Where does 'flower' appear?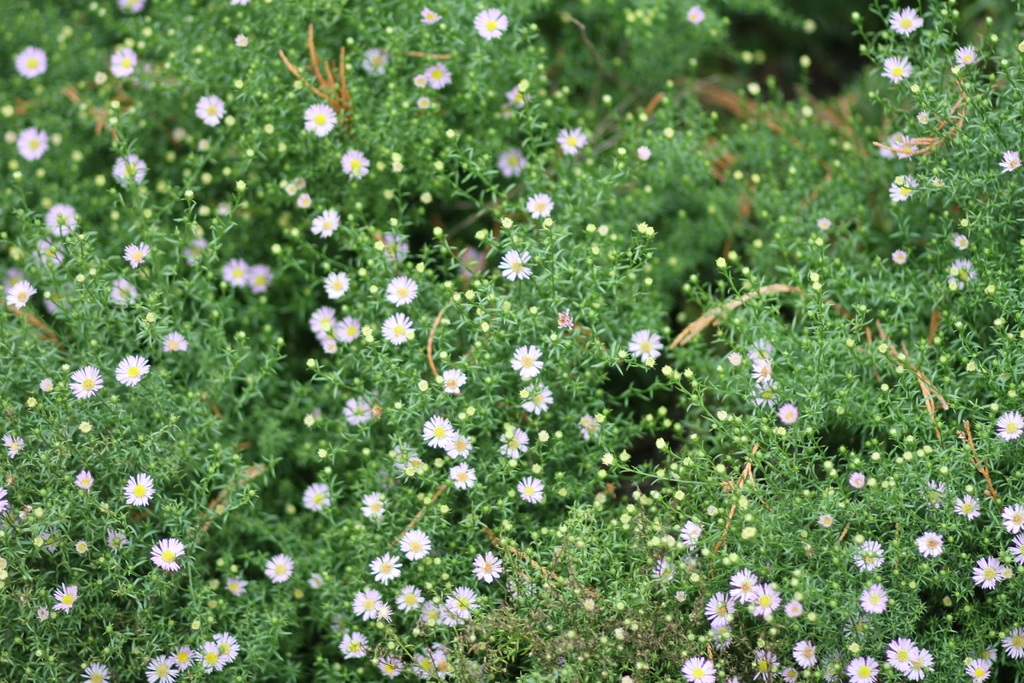
Appears at [x1=684, y1=4, x2=708, y2=24].
